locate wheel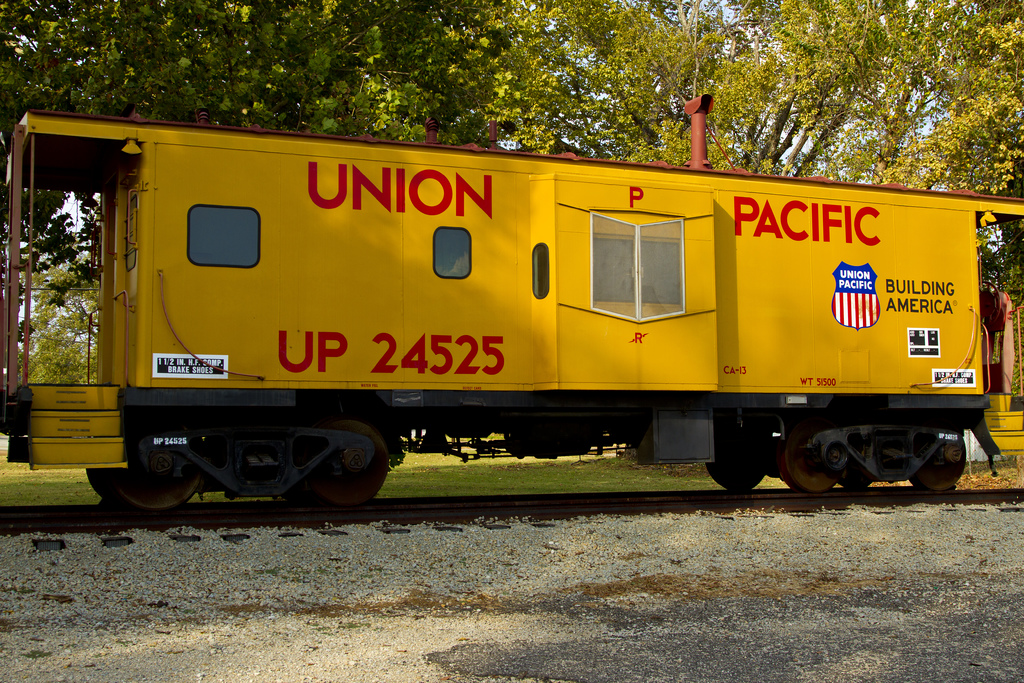
box=[703, 436, 771, 493]
